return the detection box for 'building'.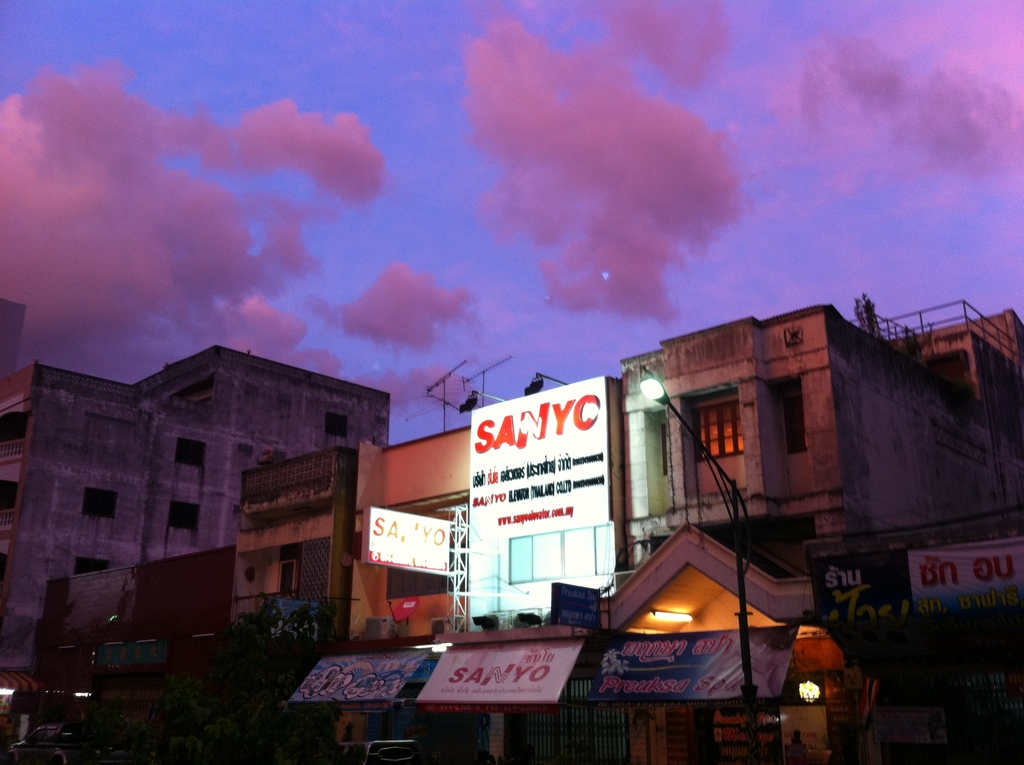
[x1=232, y1=449, x2=358, y2=647].
